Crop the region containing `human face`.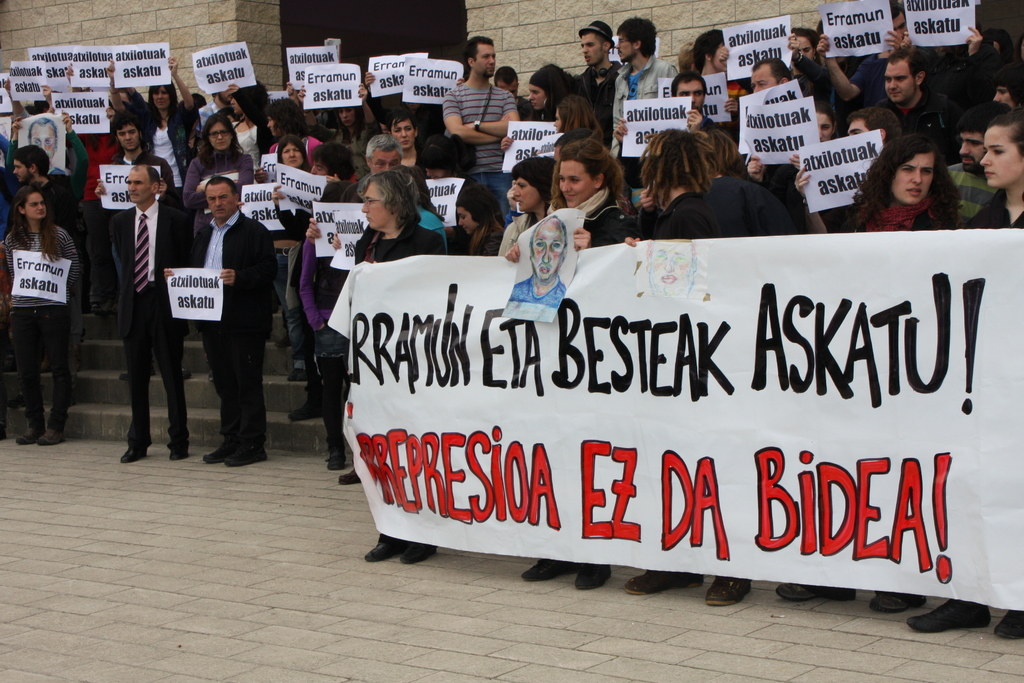
Crop region: <box>209,185,237,220</box>.
